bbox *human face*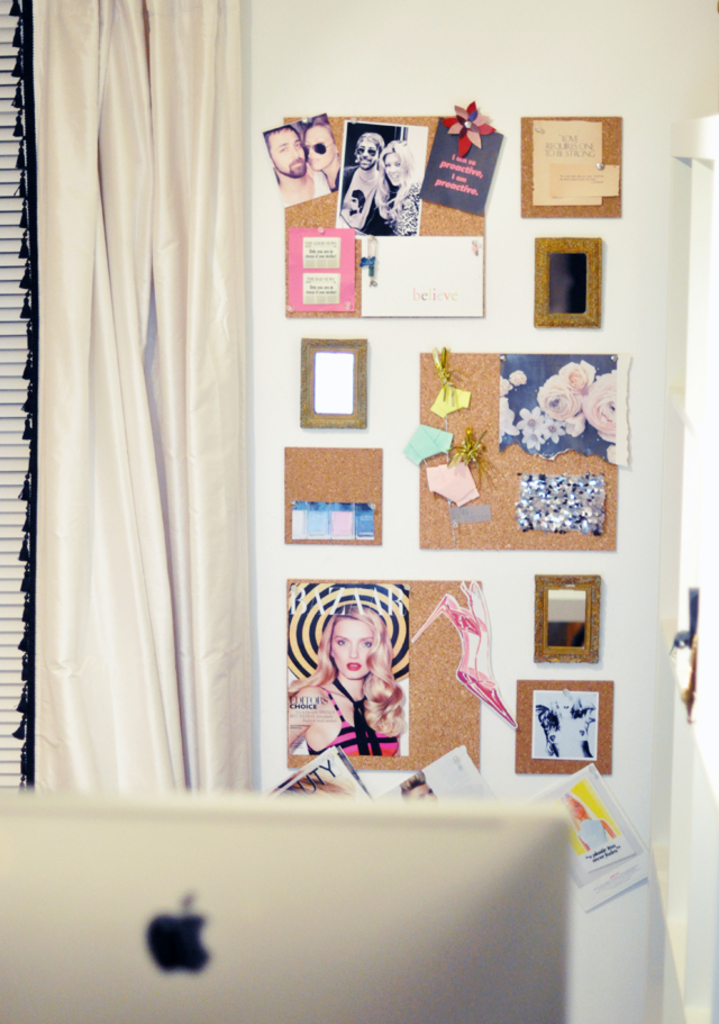
Rect(334, 618, 372, 680)
